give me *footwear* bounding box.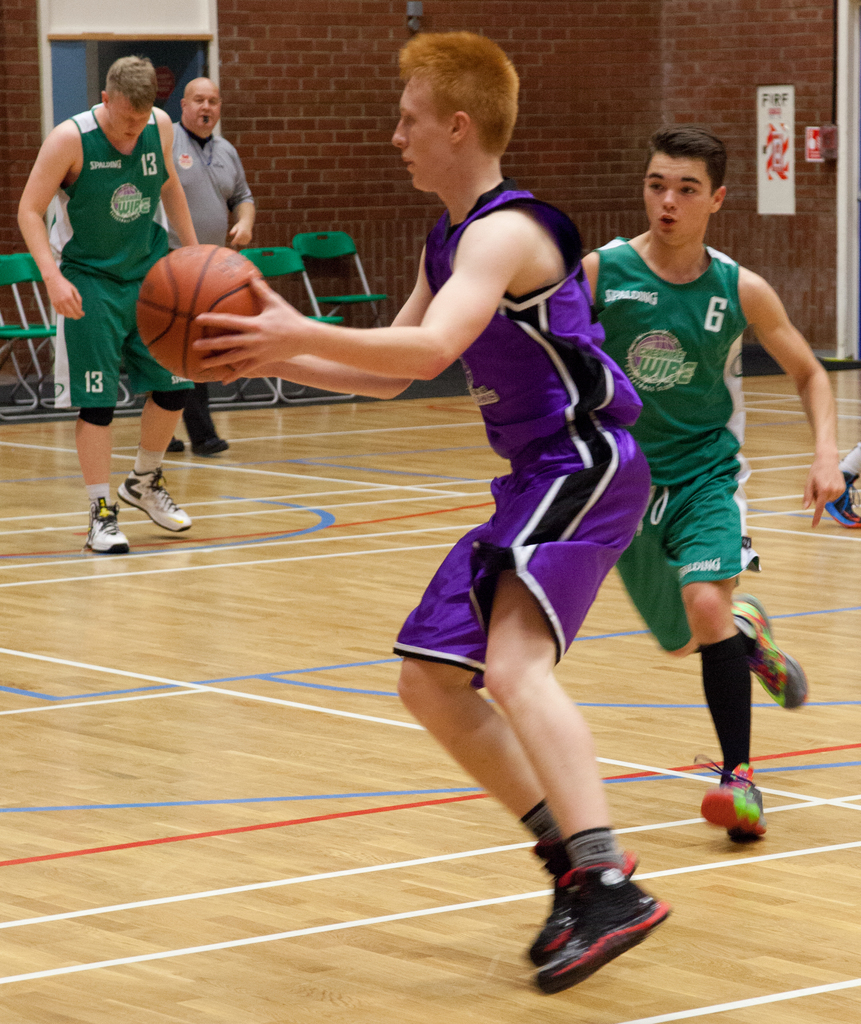
198:435:232:460.
